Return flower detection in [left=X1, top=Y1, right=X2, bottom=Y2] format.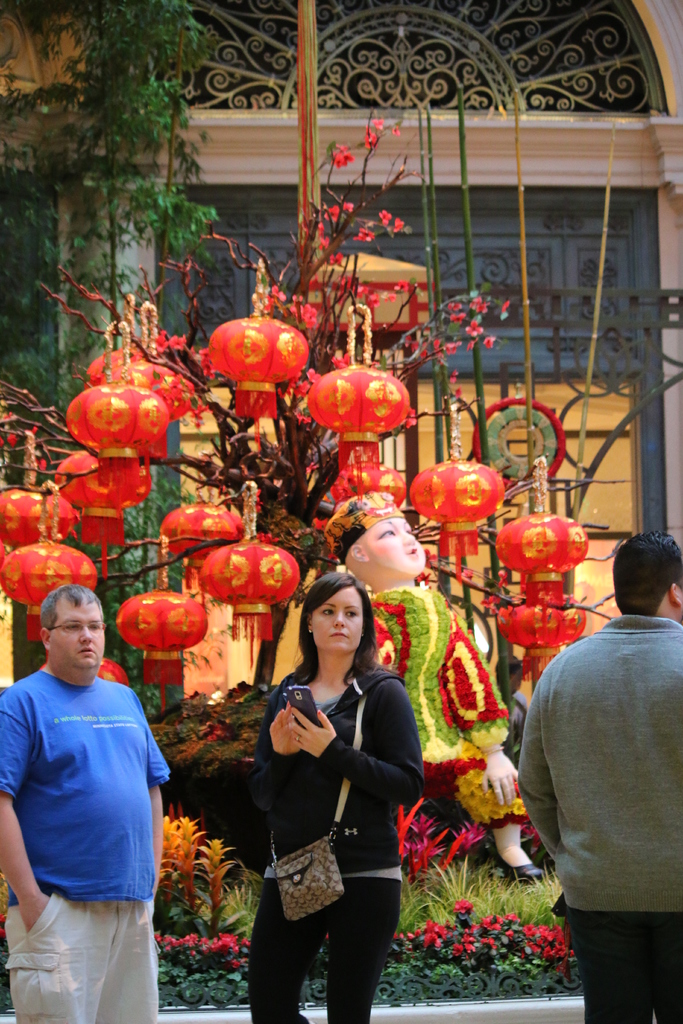
[left=379, top=204, right=393, bottom=225].
